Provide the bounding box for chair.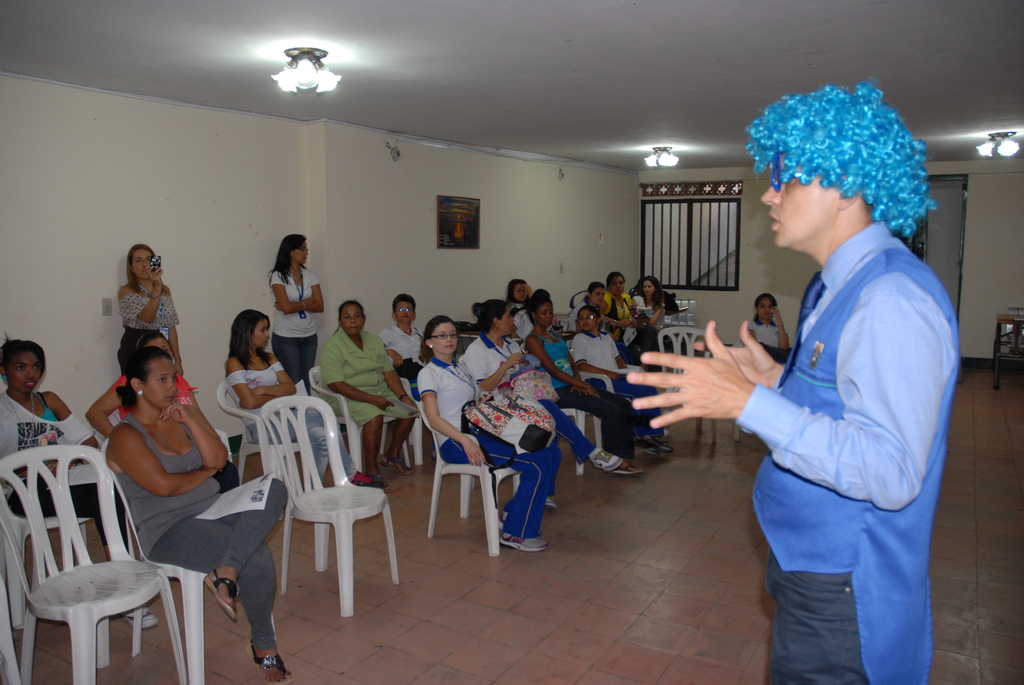
{"left": 214, "top": 379, "right": 314, "bottom": 520}.
